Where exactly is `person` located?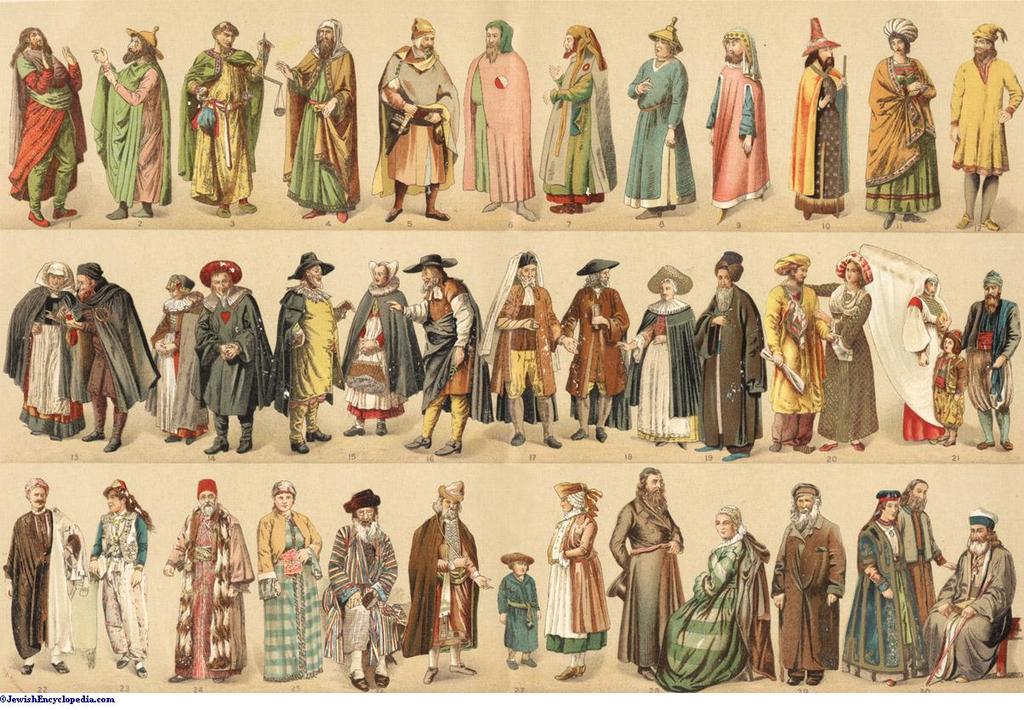
Its bounding box is [left=501, top=268, right=559, bottom=447].
